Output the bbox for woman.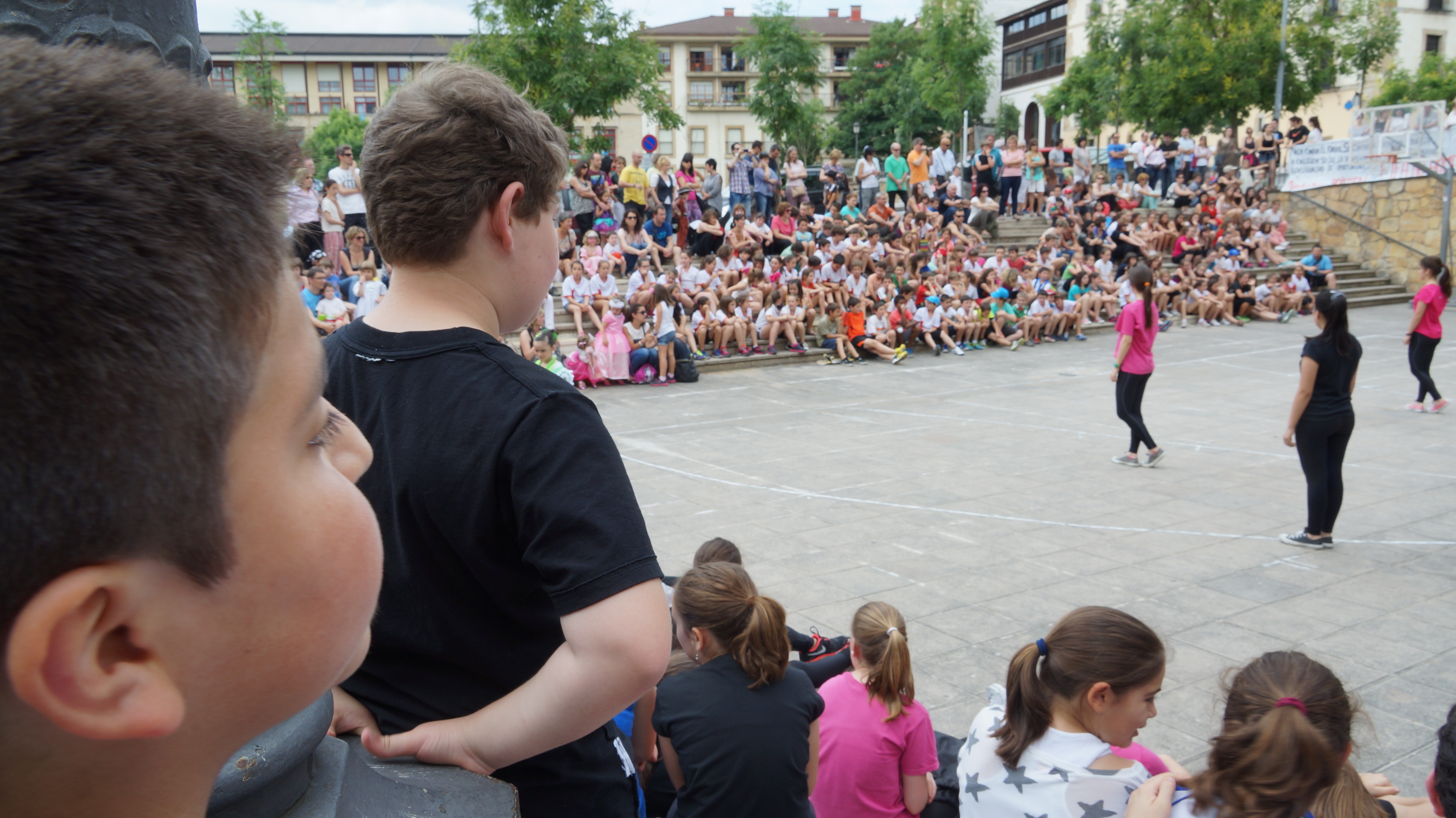
{"left": 100, "top": 68, "right": 111, "bottom": 89}.
